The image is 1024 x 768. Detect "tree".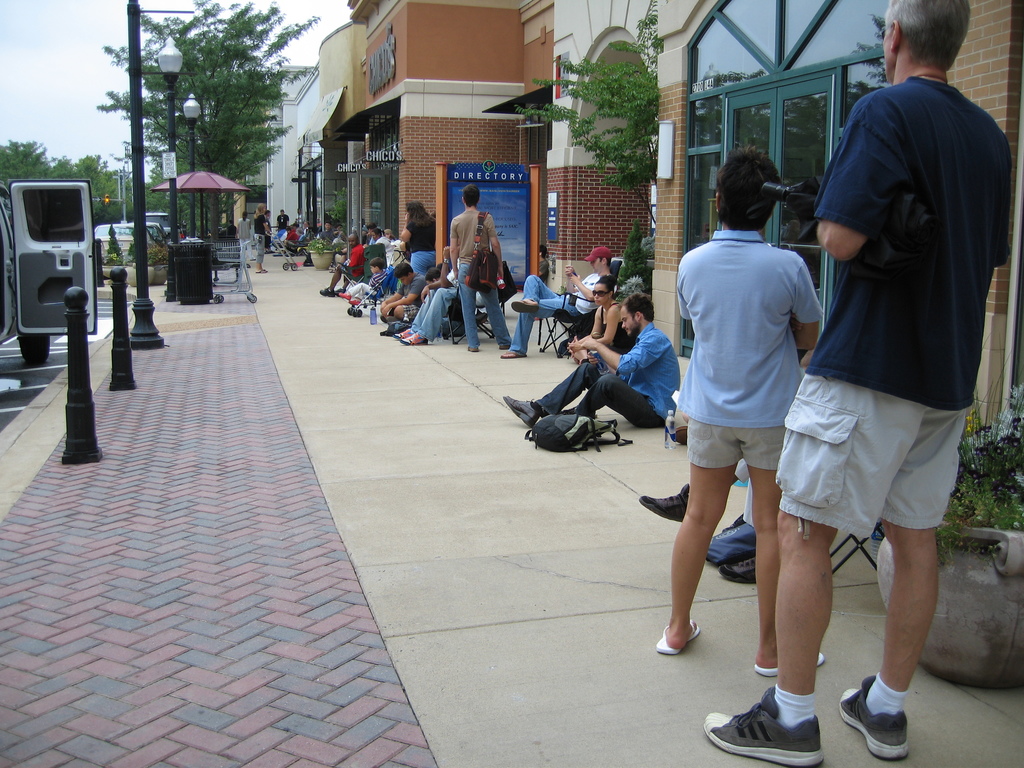
Detection: bbox=(518, 3, 662, 218).
